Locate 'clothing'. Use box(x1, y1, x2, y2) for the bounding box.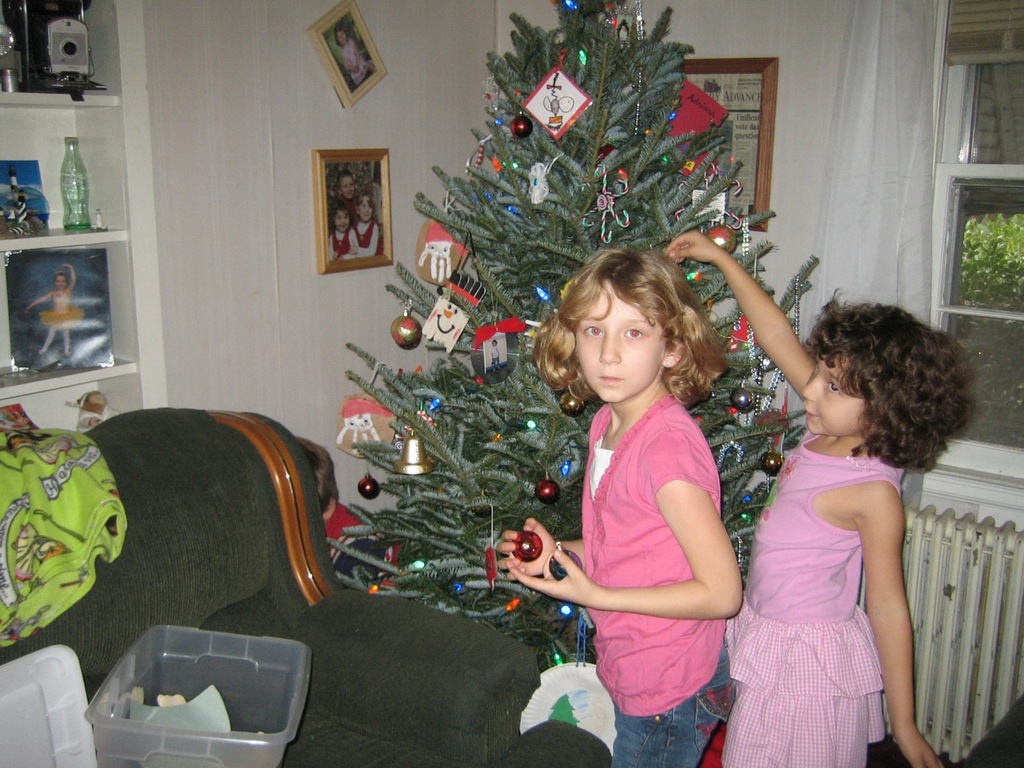
box(725, 428, 901, 767).
